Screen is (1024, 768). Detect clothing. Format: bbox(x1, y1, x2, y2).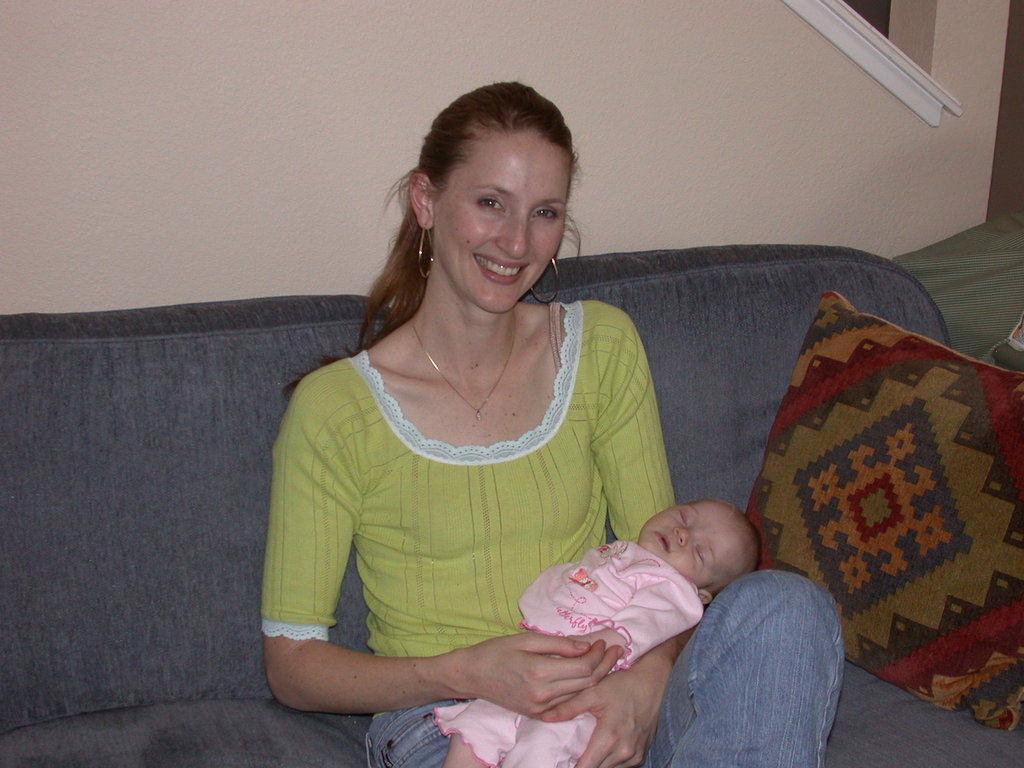
bbox(276, 304, 737, 706).
